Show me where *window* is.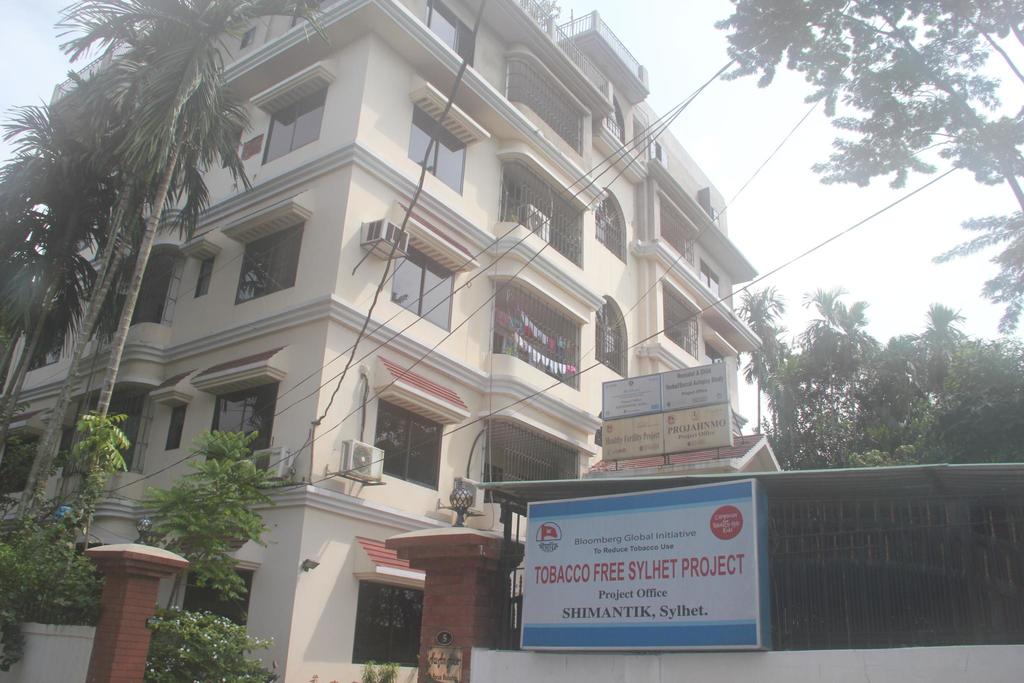
*window* is at left=349, top=585, right=422, bottom=666.
